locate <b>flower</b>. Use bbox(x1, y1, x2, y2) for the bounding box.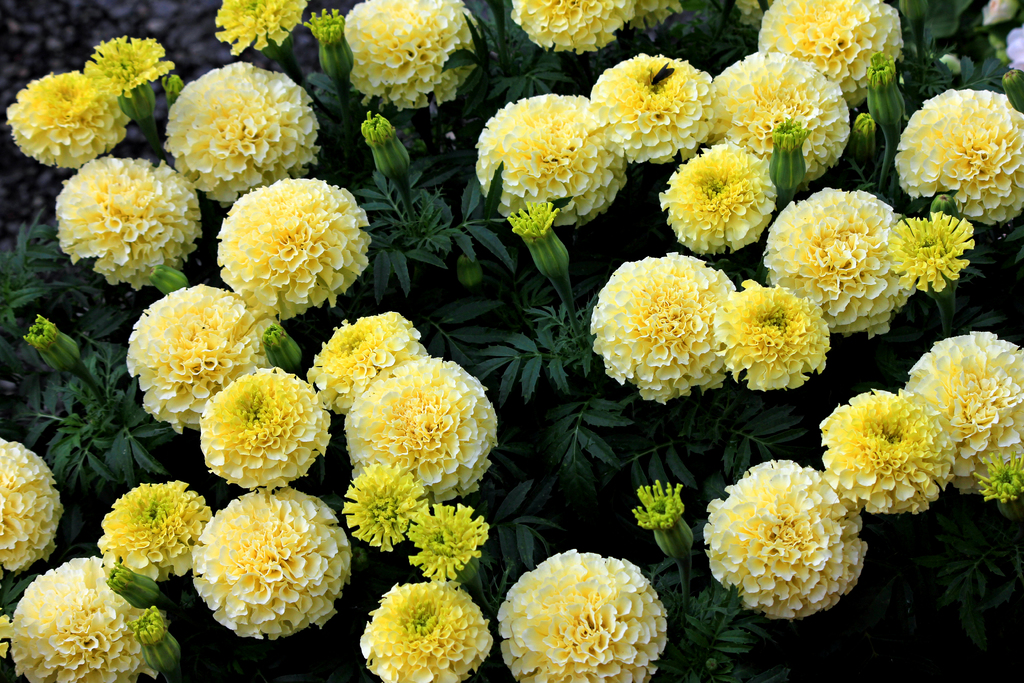
bbox(4, 71, 129, 169).
